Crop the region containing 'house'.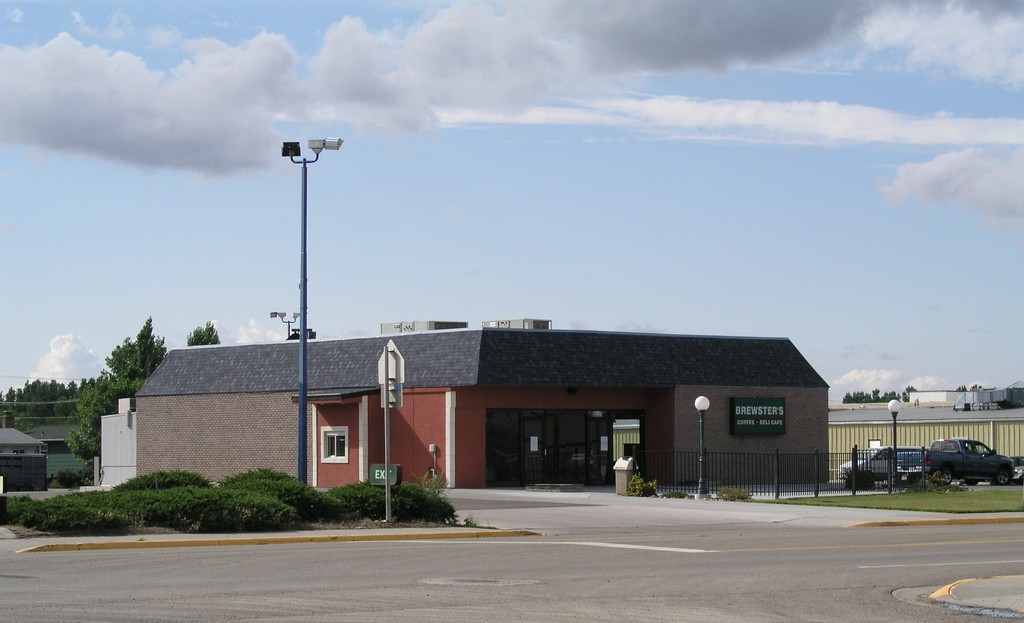
Crop region: Rect(2, 405, 48, 502).
